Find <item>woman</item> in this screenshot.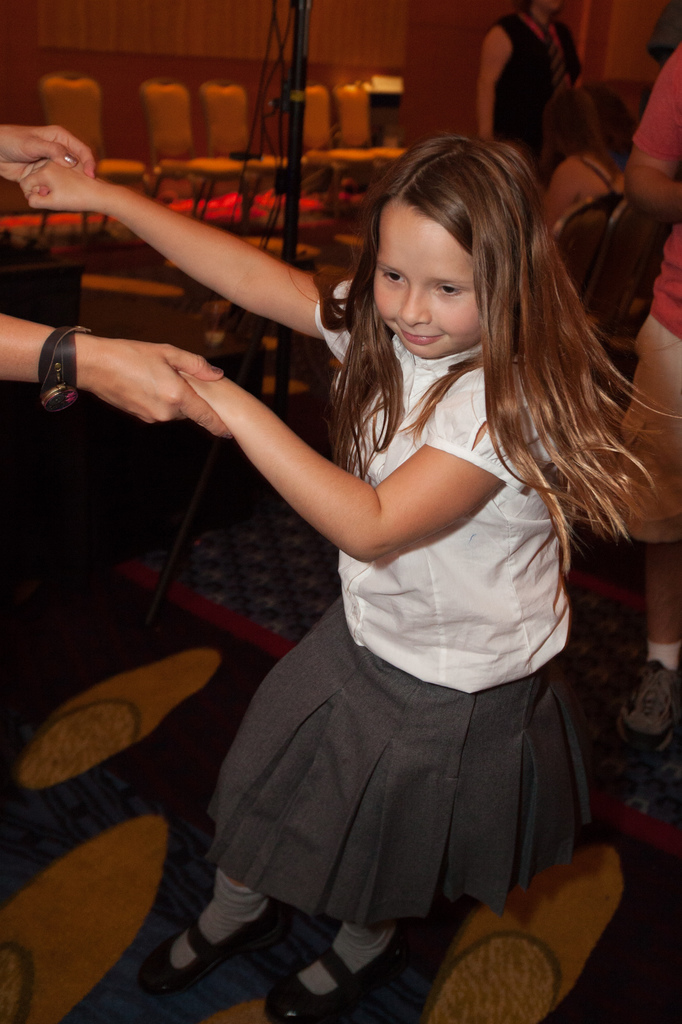
The bounding box for <item>woman</item> is 135:138:635:1016.
